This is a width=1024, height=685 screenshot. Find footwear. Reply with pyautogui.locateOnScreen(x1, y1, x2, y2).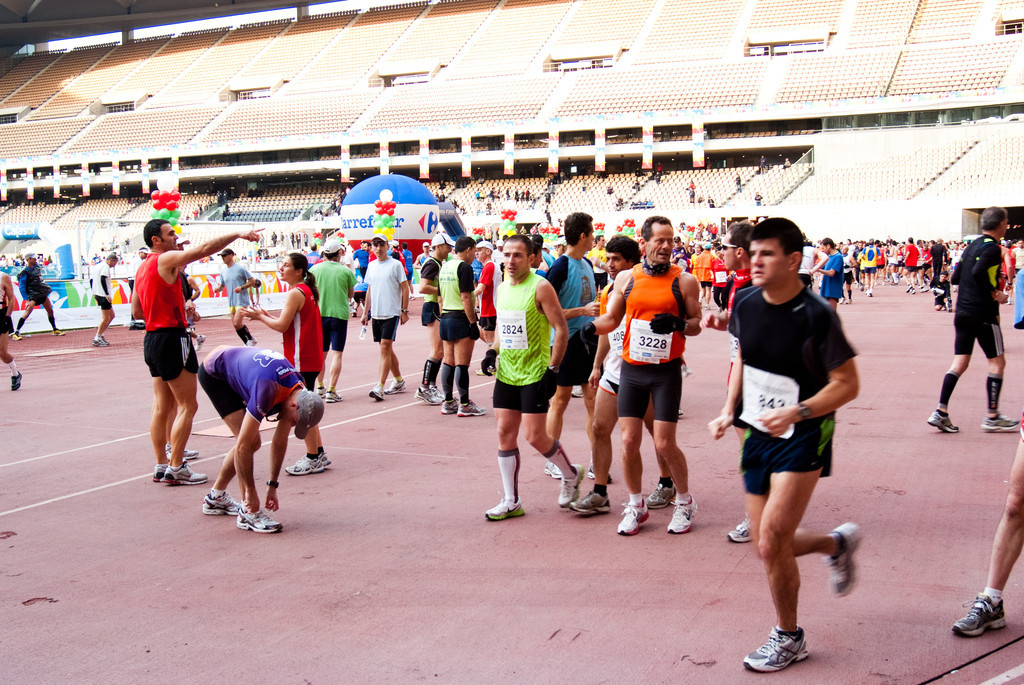
pyautogui.locateOnScreen(9, 369, 25, 390).
